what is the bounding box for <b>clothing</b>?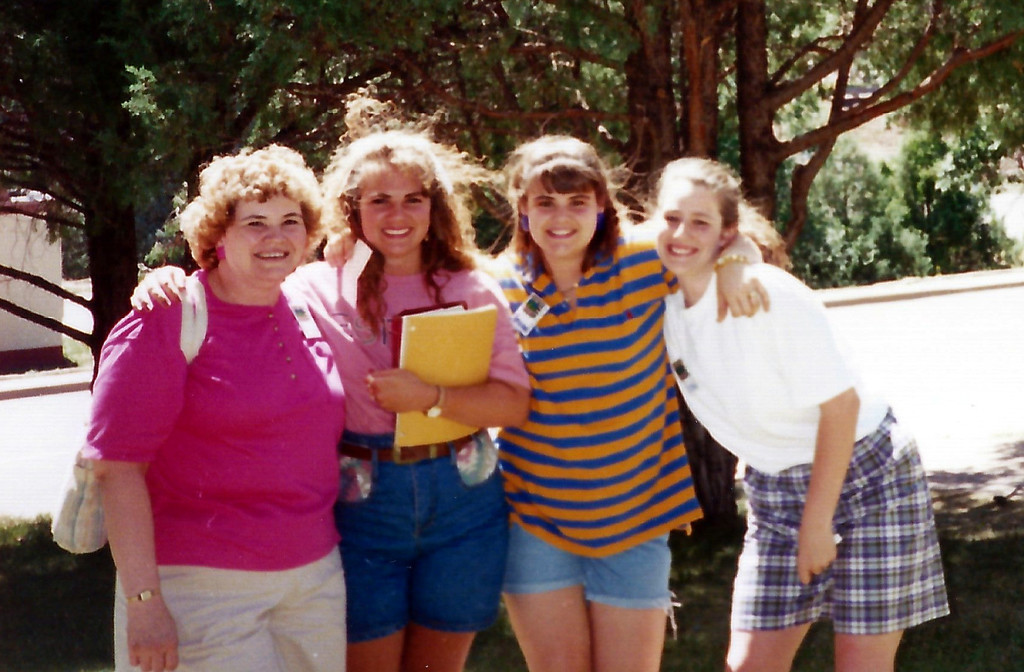
{"x1": 467, "y1": 225, "x2": 706, "y2": 612}.
